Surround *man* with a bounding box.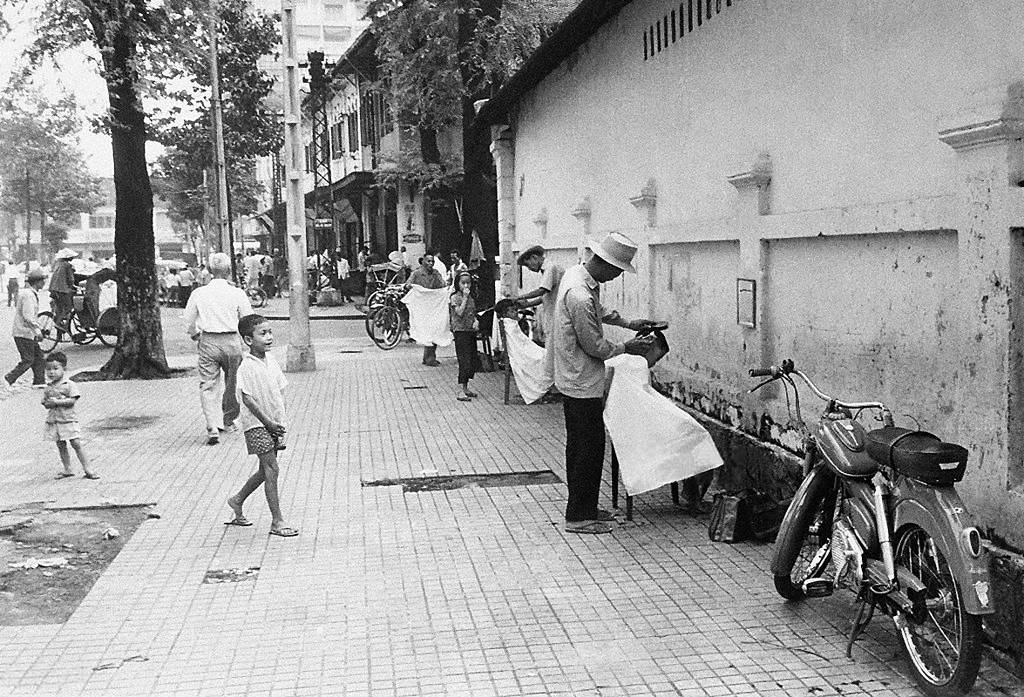
{"left": 402, "top": 251, "right": 446, "bottom": 366}.
